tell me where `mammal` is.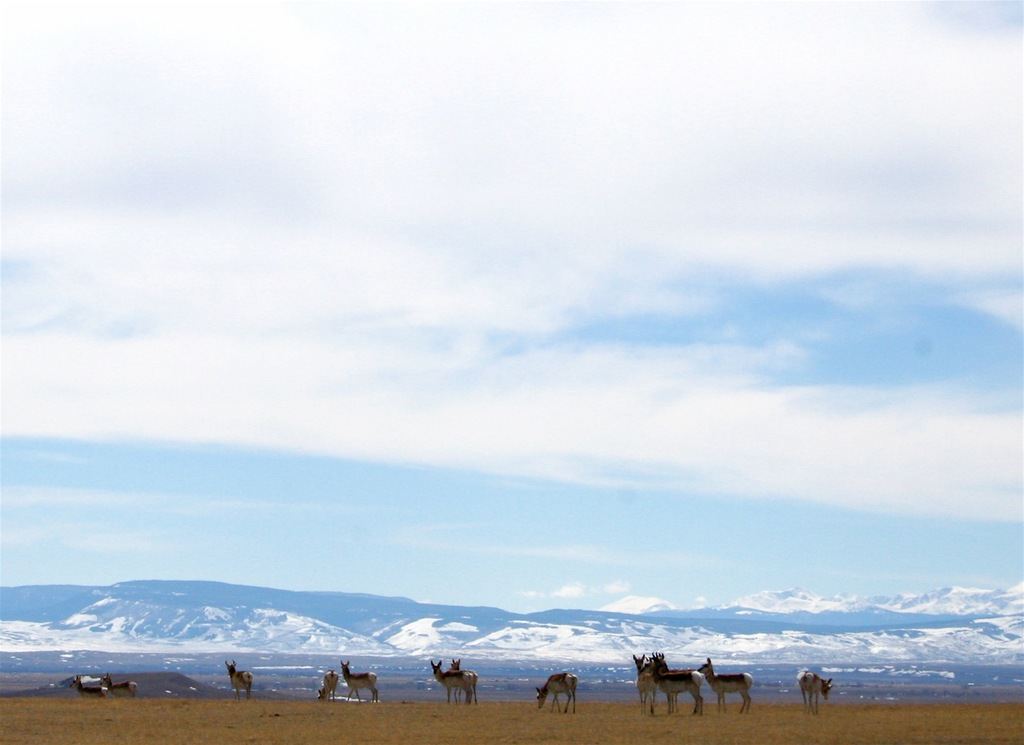
`mammal` is at pyautogui.locateOnScreen(335, 658, 380, 703).
